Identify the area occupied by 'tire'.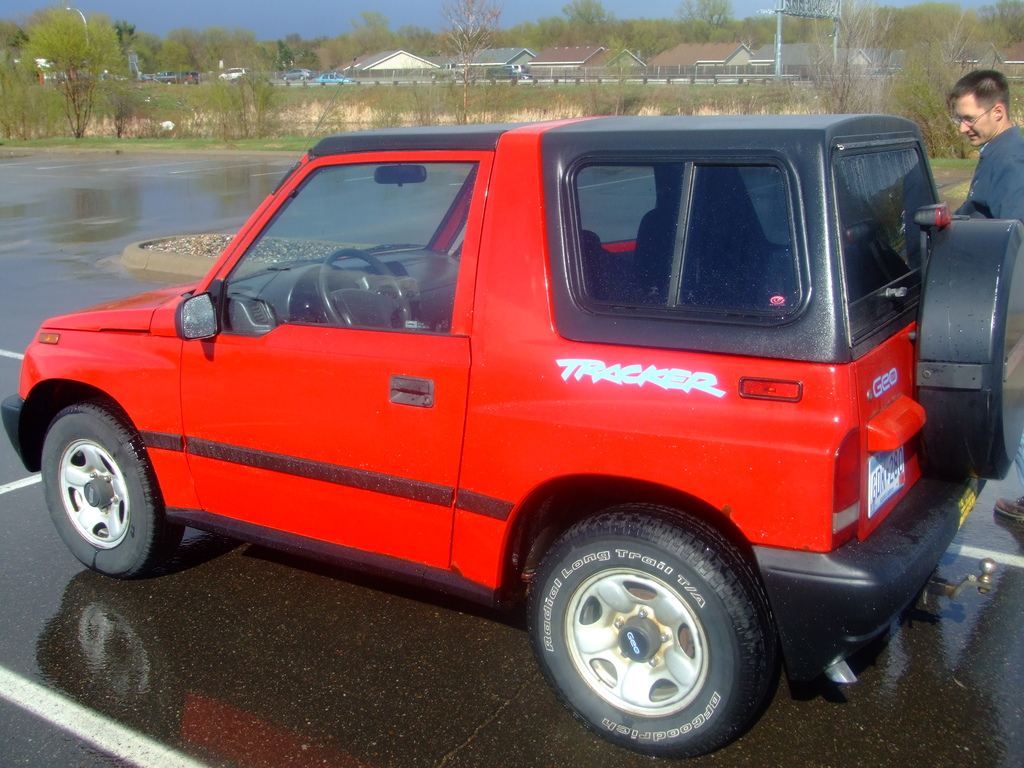
Area: 42, 401, 186, 579.
